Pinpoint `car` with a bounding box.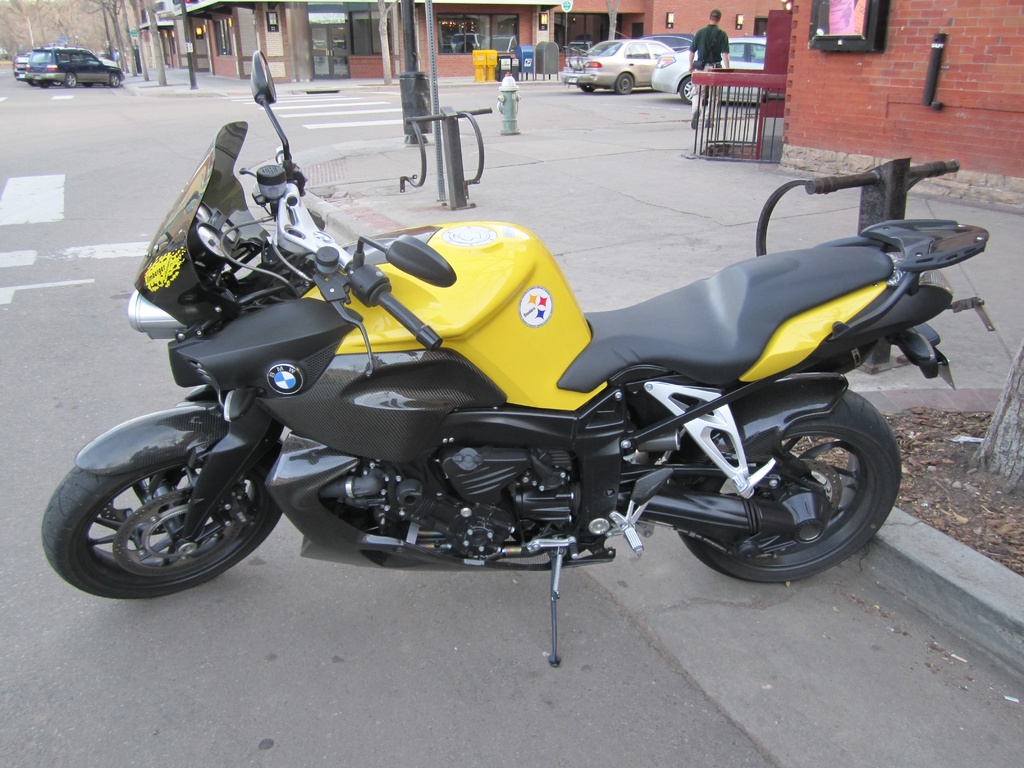
554, 25, 712, 92.
